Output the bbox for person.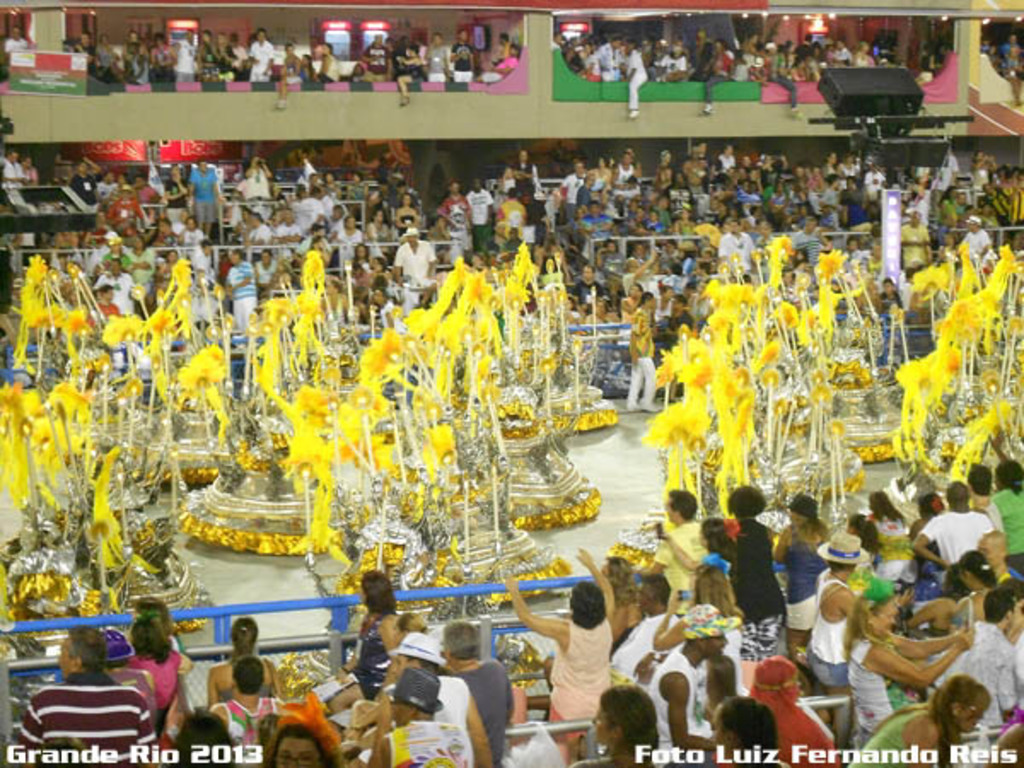
x1=203, y1=621, x2=280, y2=703.
